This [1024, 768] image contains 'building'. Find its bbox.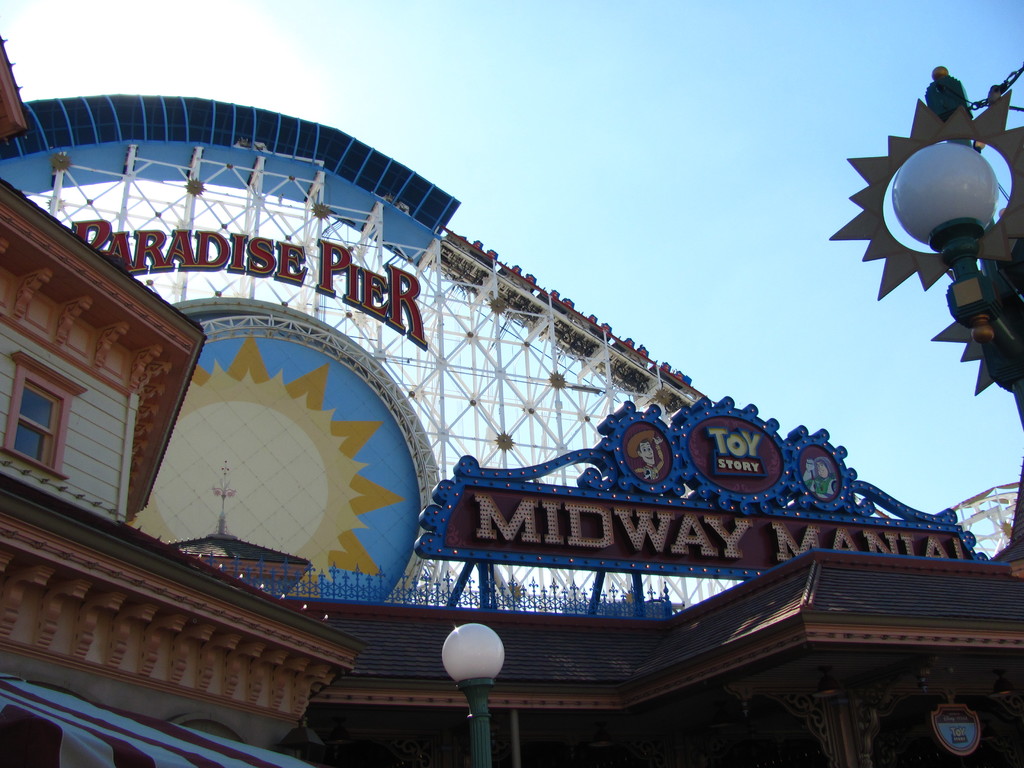
(0,29,1023,767).
